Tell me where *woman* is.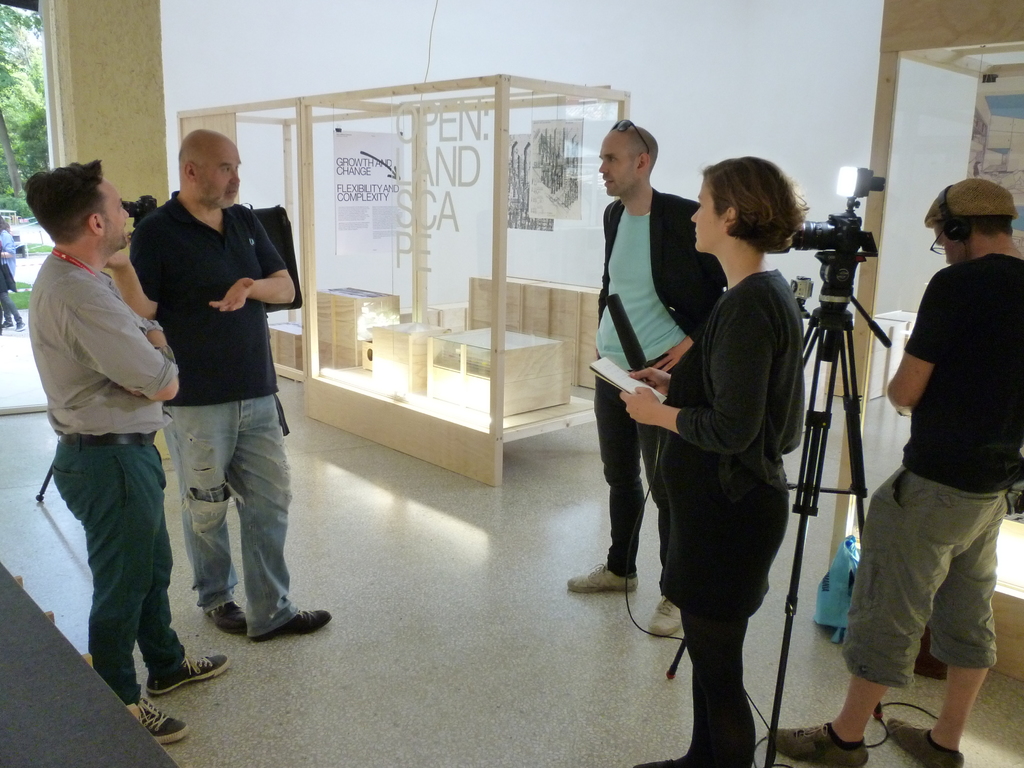
*woman* is at (left=0, top=216, right=24, bottom=330).
